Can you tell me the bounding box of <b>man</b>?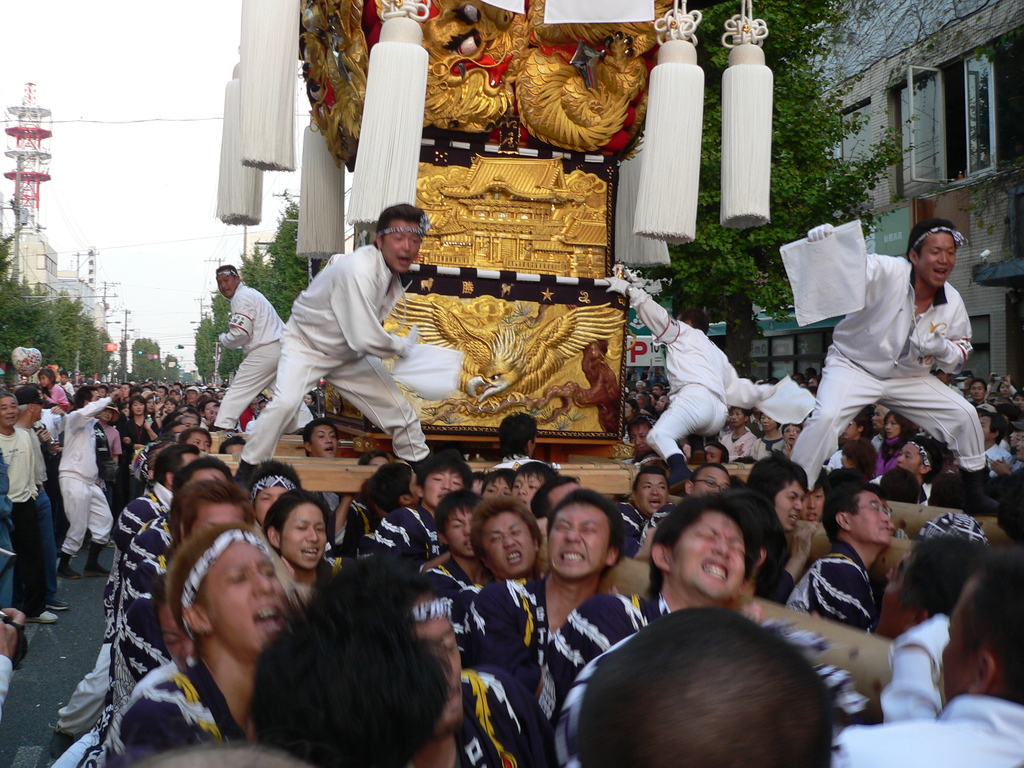
bbox=(786, 481, 898, 640).
